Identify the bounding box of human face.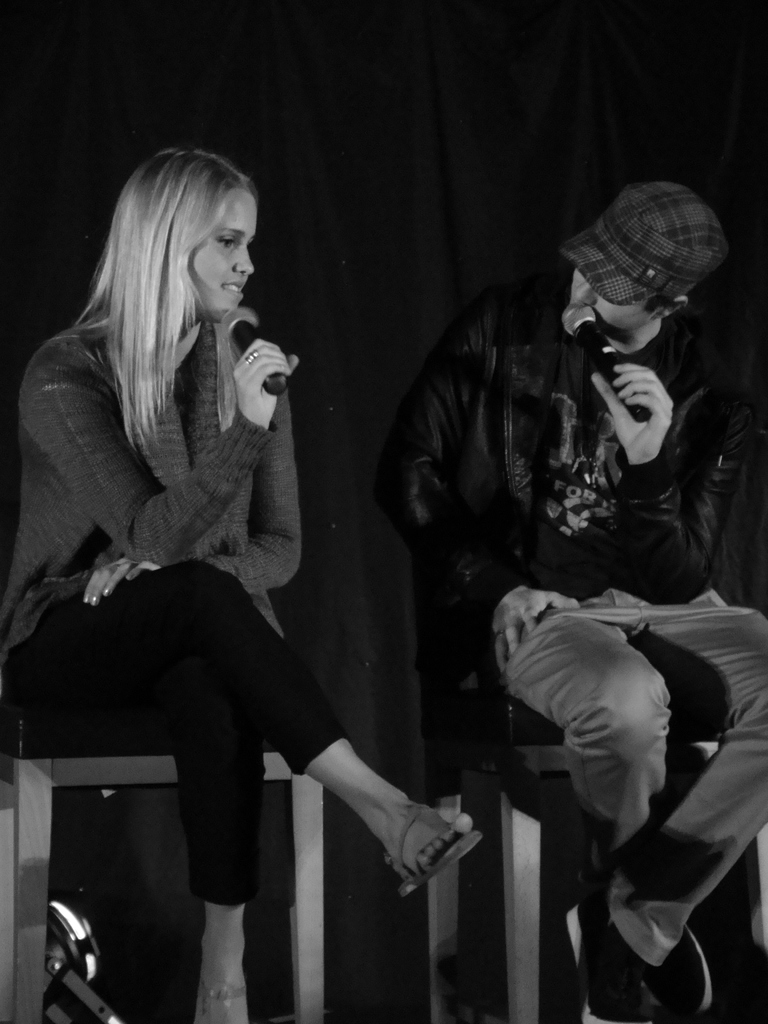
rect(570, 274, 644, 333).
